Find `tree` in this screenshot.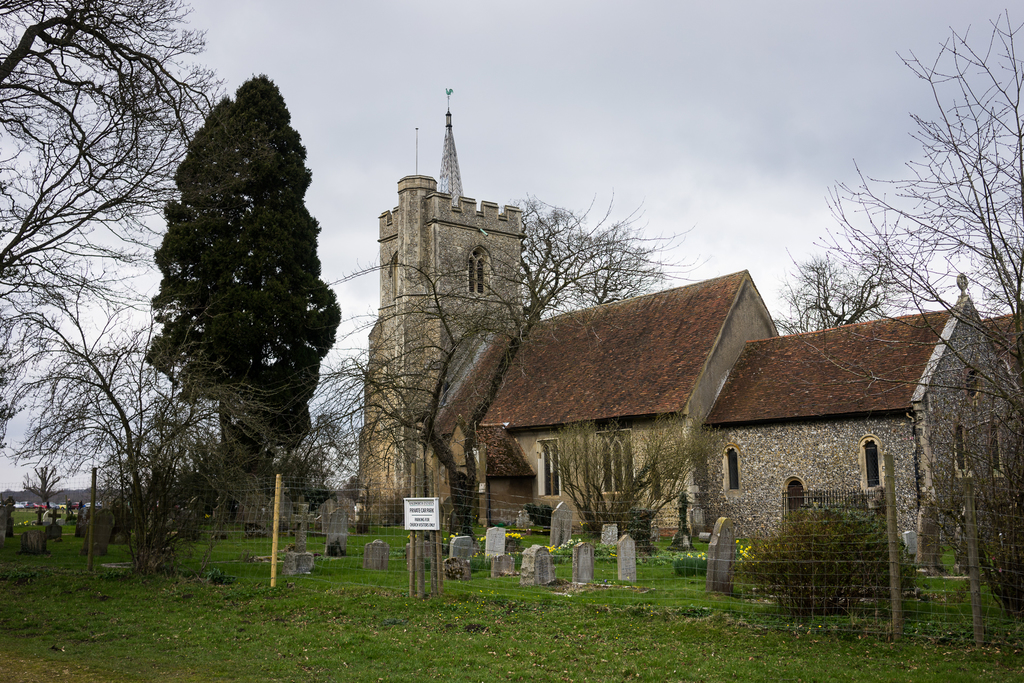
The bounding box for `tree` is detection(778, 9, 1023, 624).
